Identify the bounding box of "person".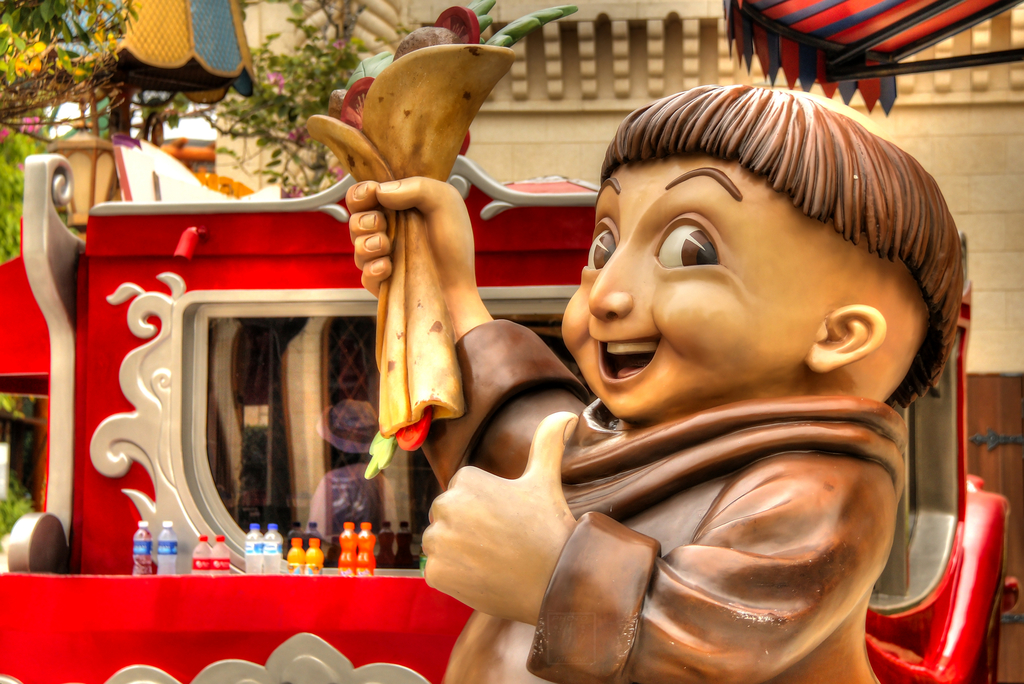
(left=425, top=63, right=993, bottom=659).
